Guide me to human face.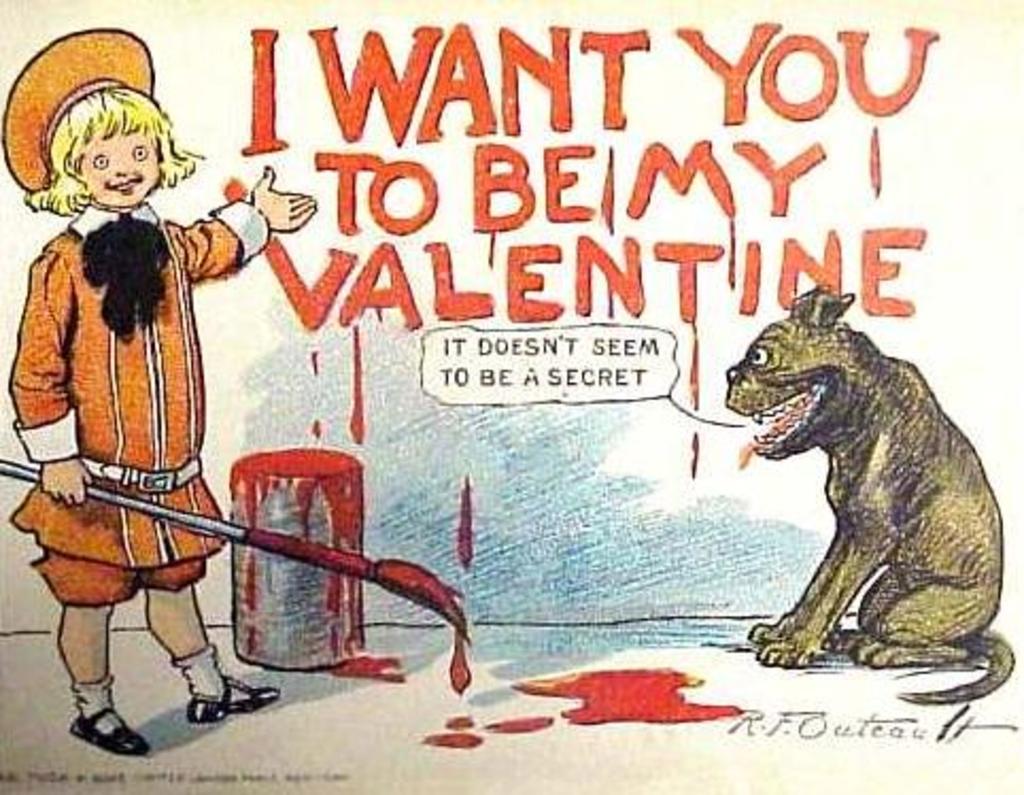
Guidance: bbox(74, 119, 164, 208).
